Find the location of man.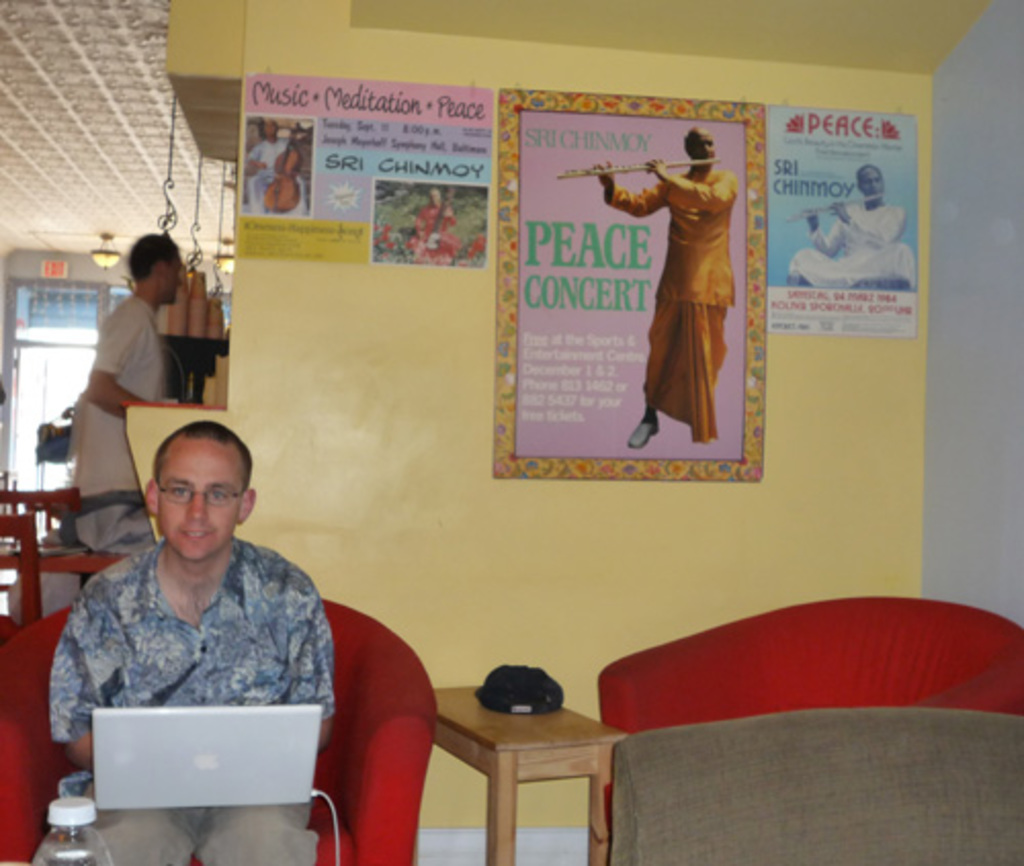
Location: <box>590,127,741,452</box>.
